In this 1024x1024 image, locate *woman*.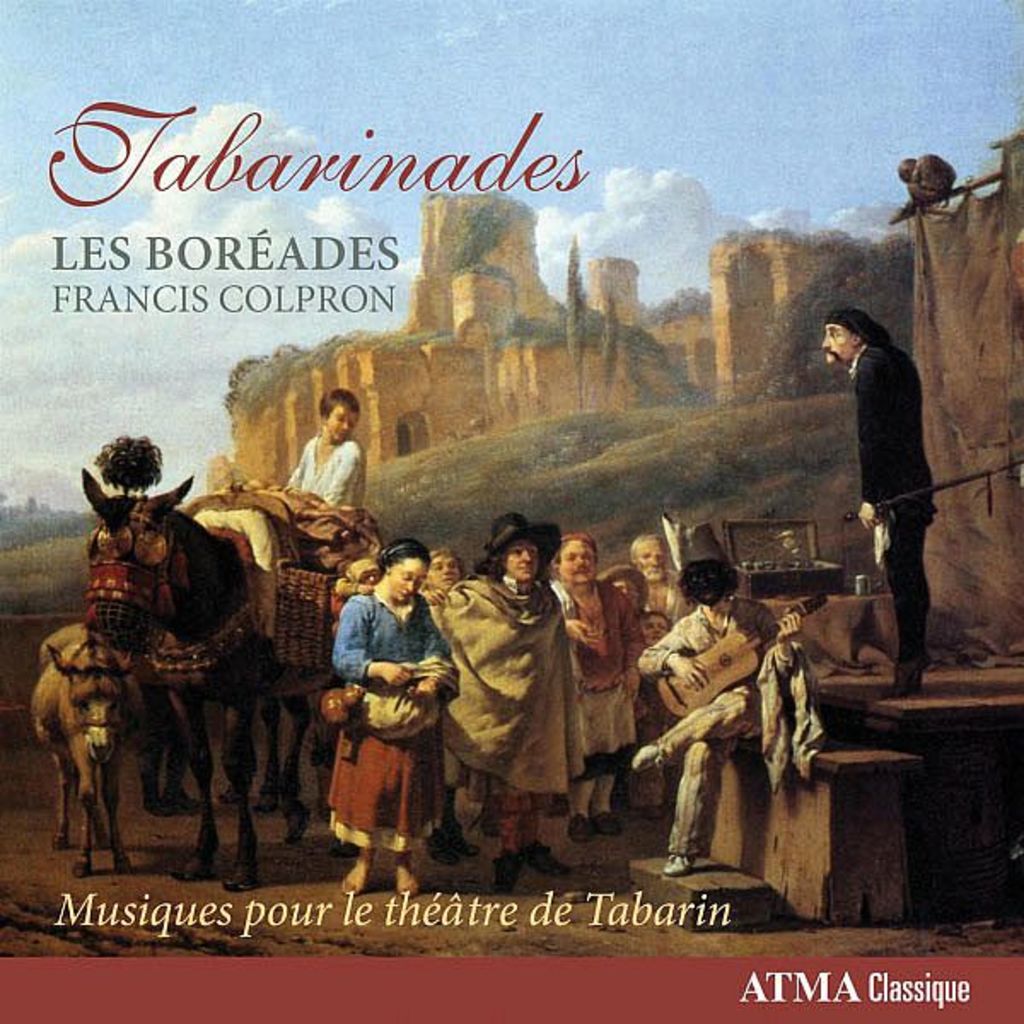
Bounding box: (454, 517, 606, 838).
